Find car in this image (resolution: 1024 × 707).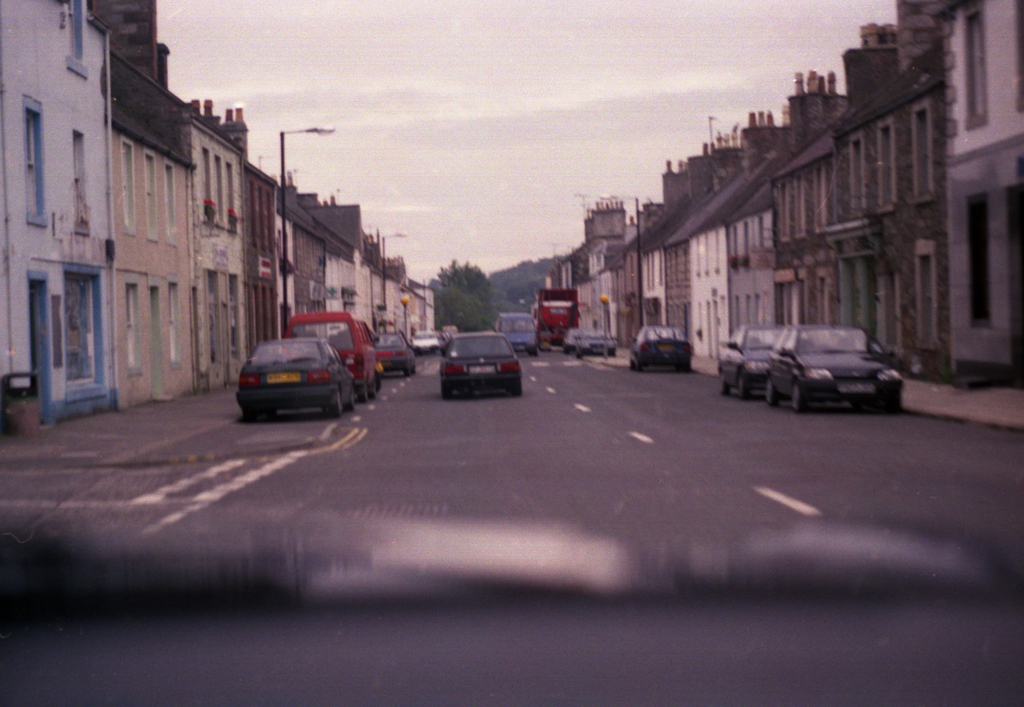
{"left": 563, "top": 329, "right": 576, "bottom": 347}.
